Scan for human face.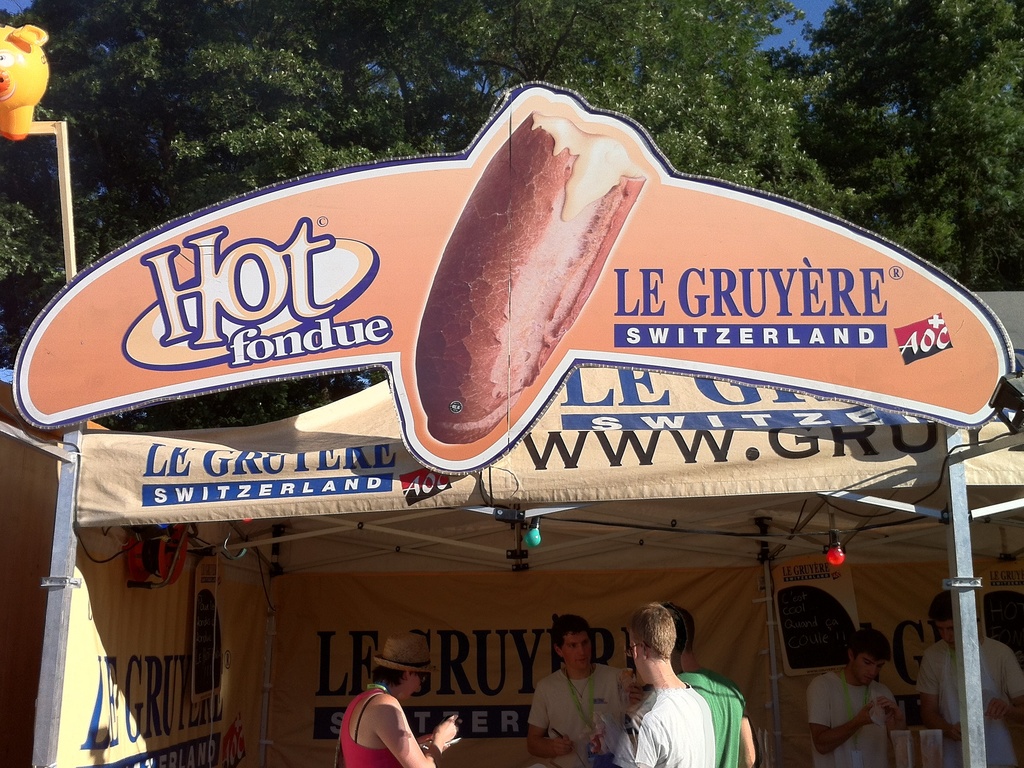
Scan result: box=[851, 654, 886, 688].
